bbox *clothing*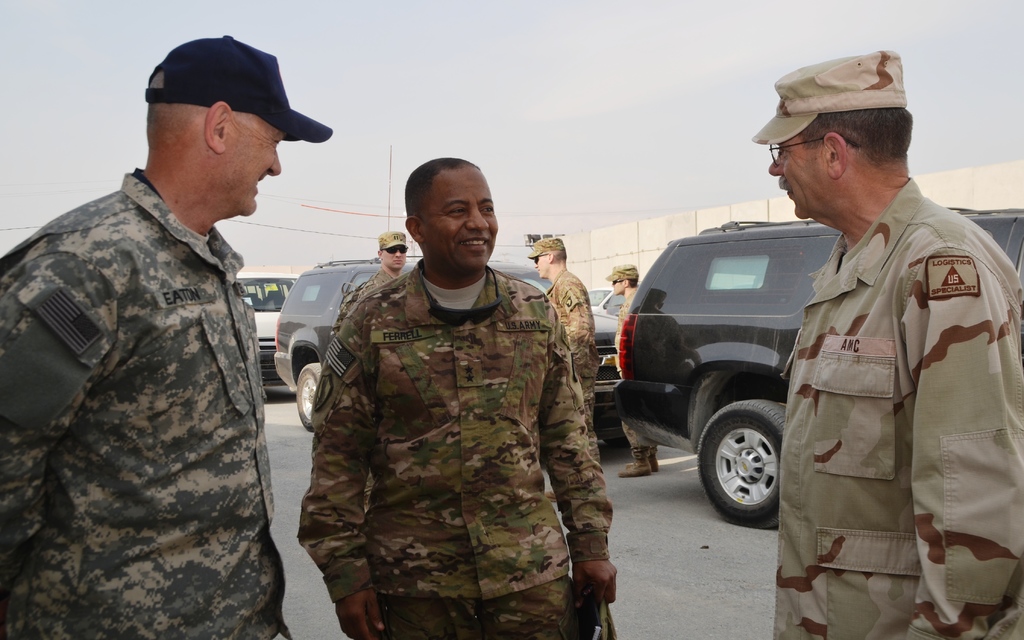
0:173:287:639
